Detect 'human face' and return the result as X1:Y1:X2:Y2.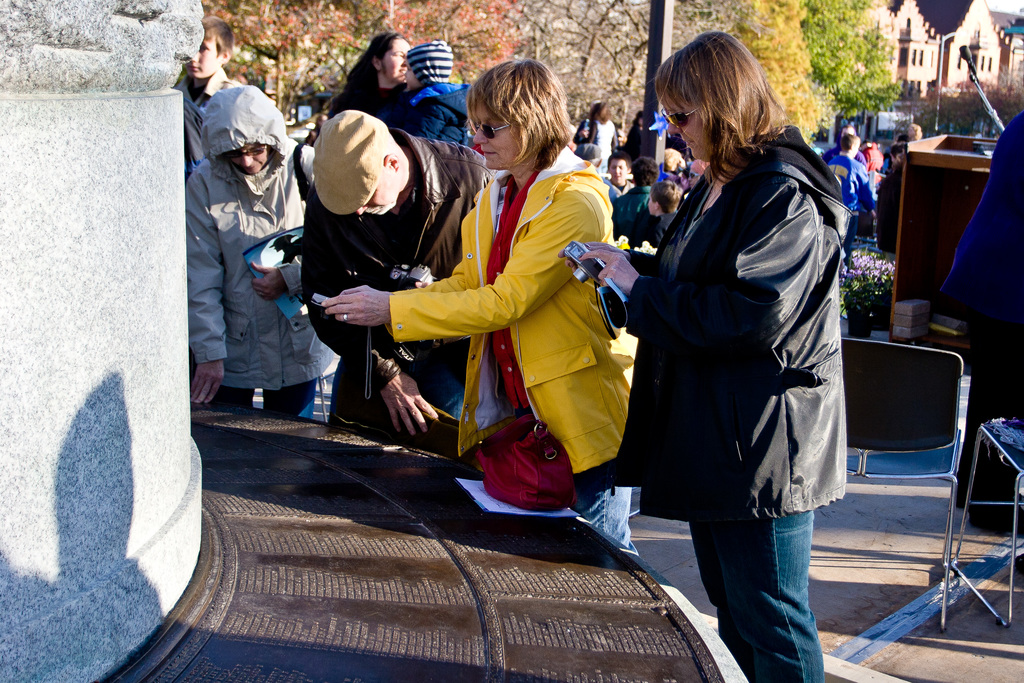
350:181:404:215.
